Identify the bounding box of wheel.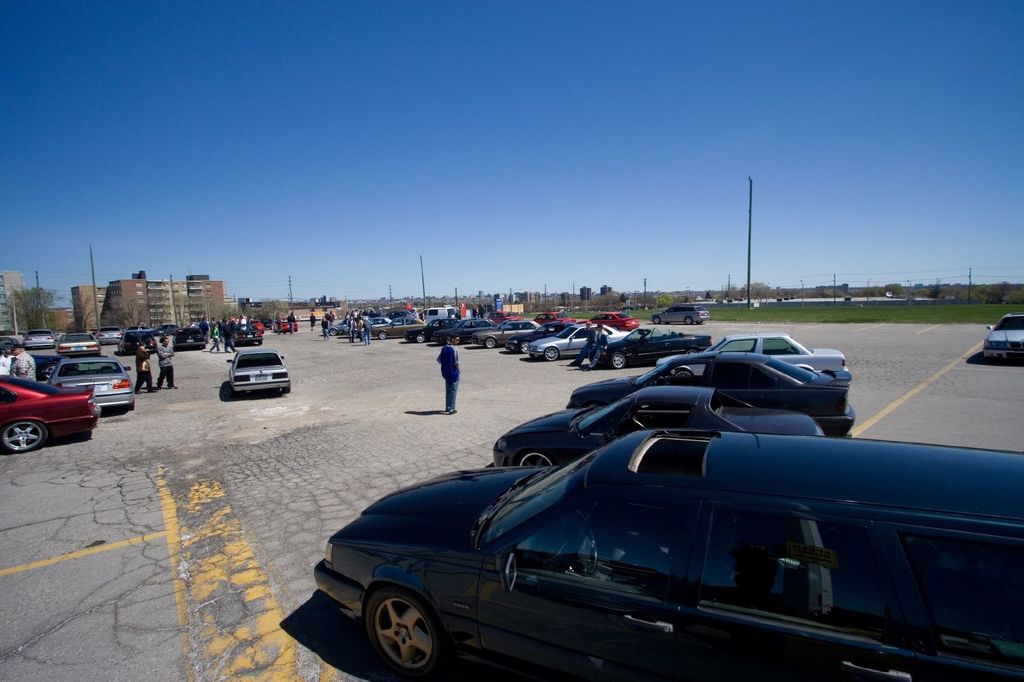
687:316:692:326.
